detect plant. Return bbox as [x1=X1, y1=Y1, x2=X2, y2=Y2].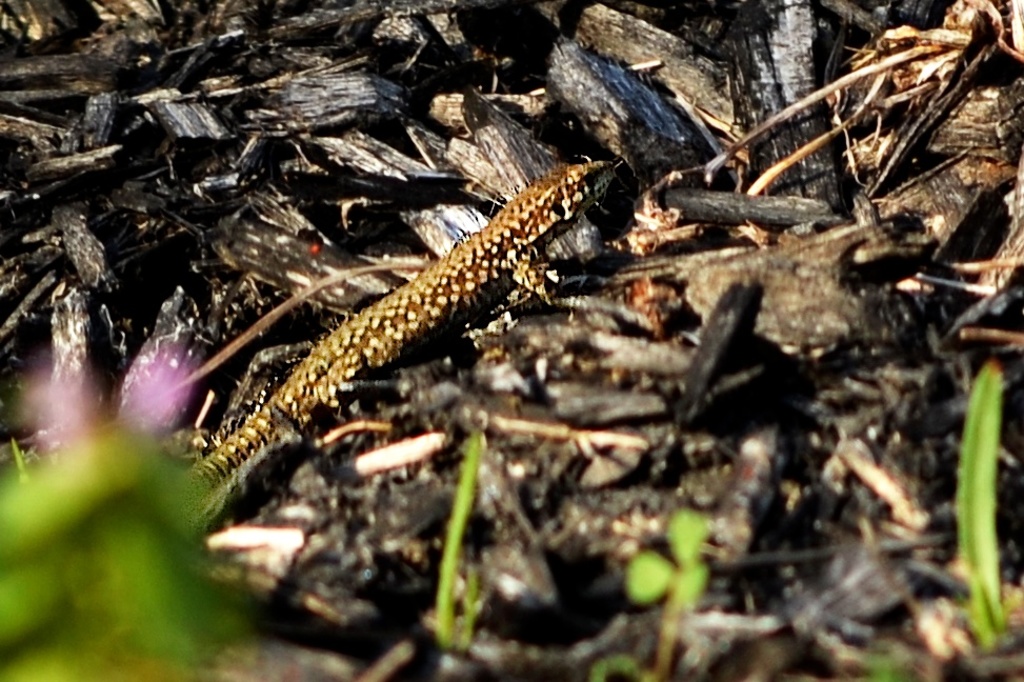
[x1=421, y1=433, x2=495, y2=681].
